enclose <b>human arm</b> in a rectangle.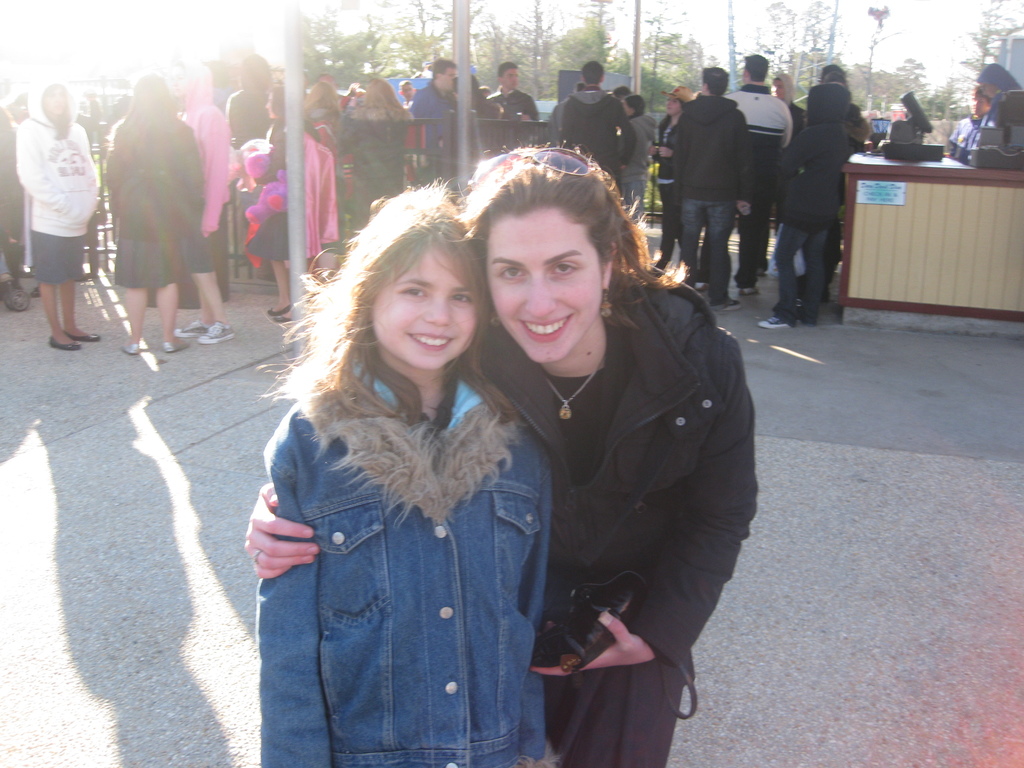
x1=257 y1=445 x2=328 y2=767.
